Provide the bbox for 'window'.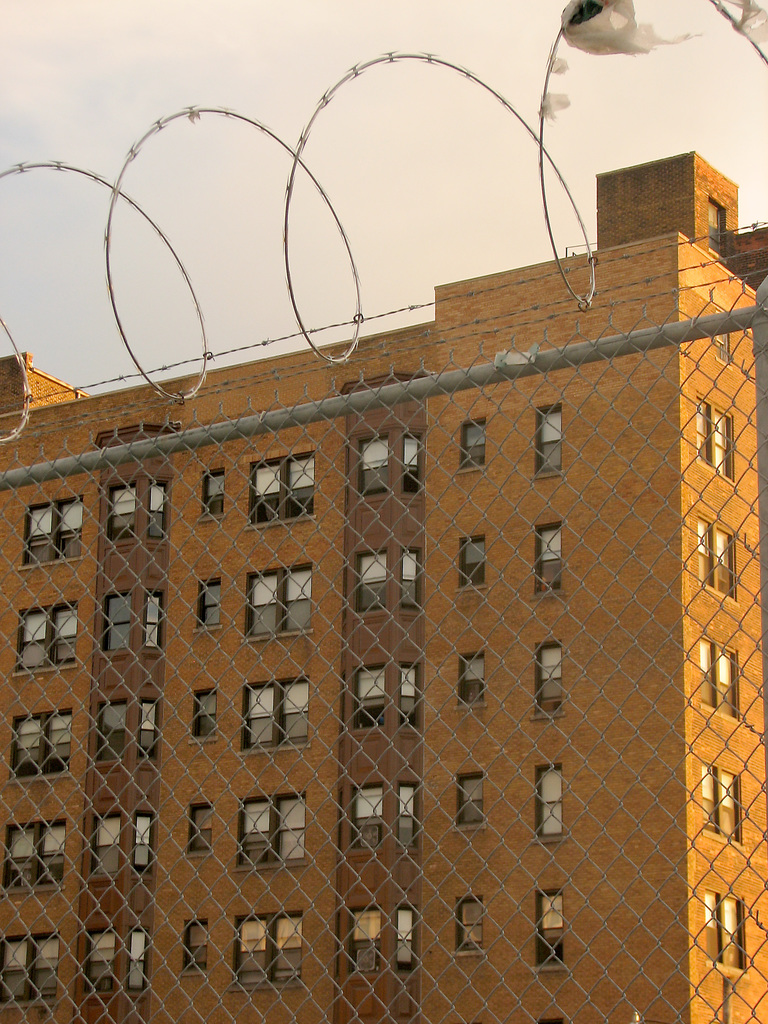
bbox=[536, 642, 561, 718].
